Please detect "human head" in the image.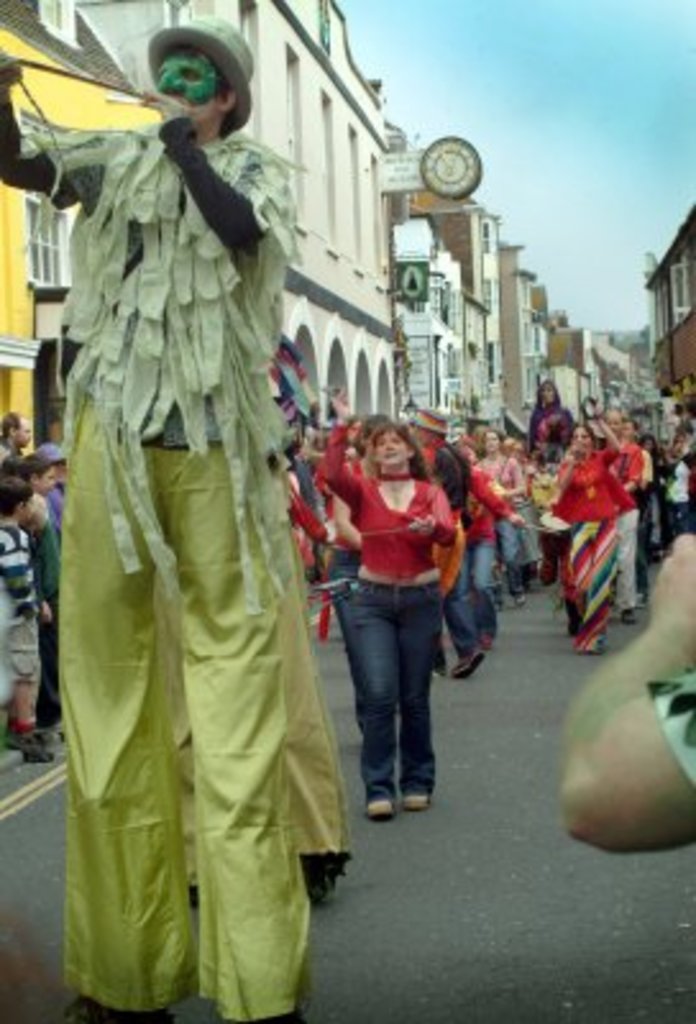
rect(351, 415, 358, 440).
